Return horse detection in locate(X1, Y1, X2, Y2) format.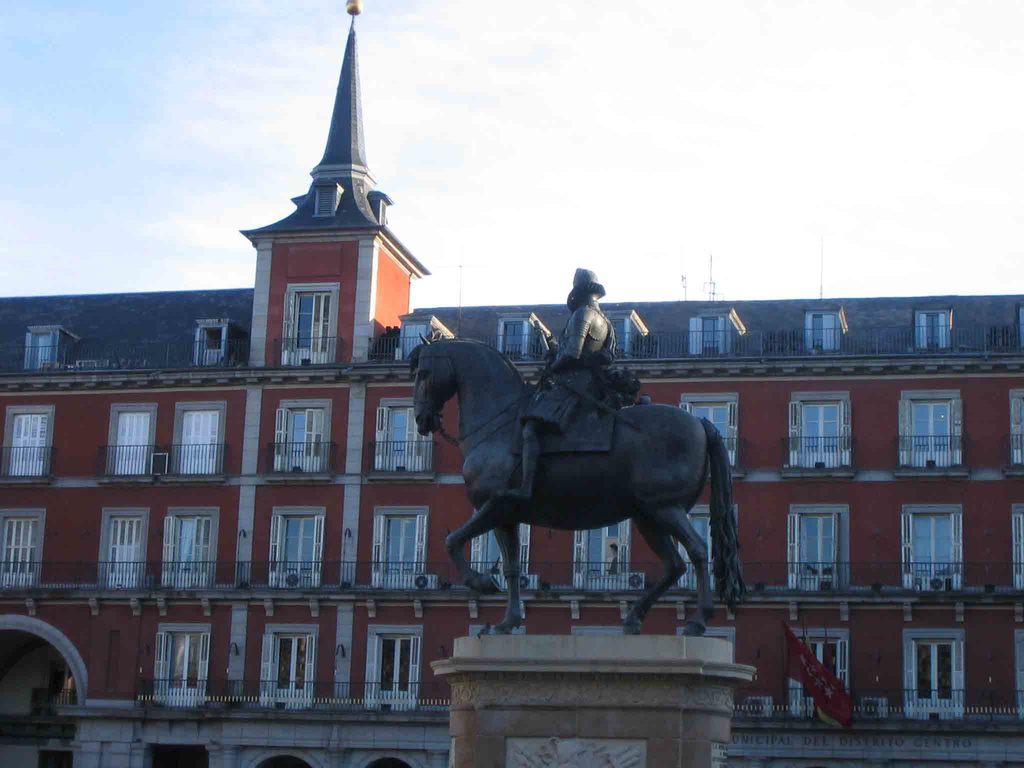
locate(404, 324, 746, 637).
